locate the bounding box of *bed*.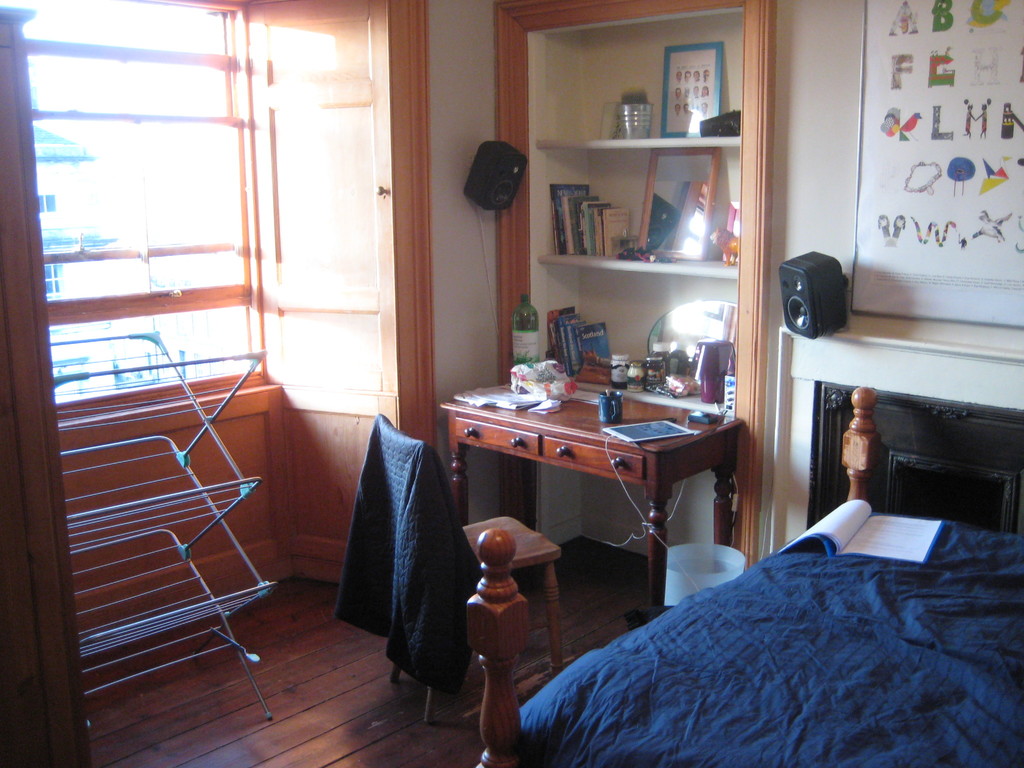
Bounding box: (499, 445, 1023, 764).
